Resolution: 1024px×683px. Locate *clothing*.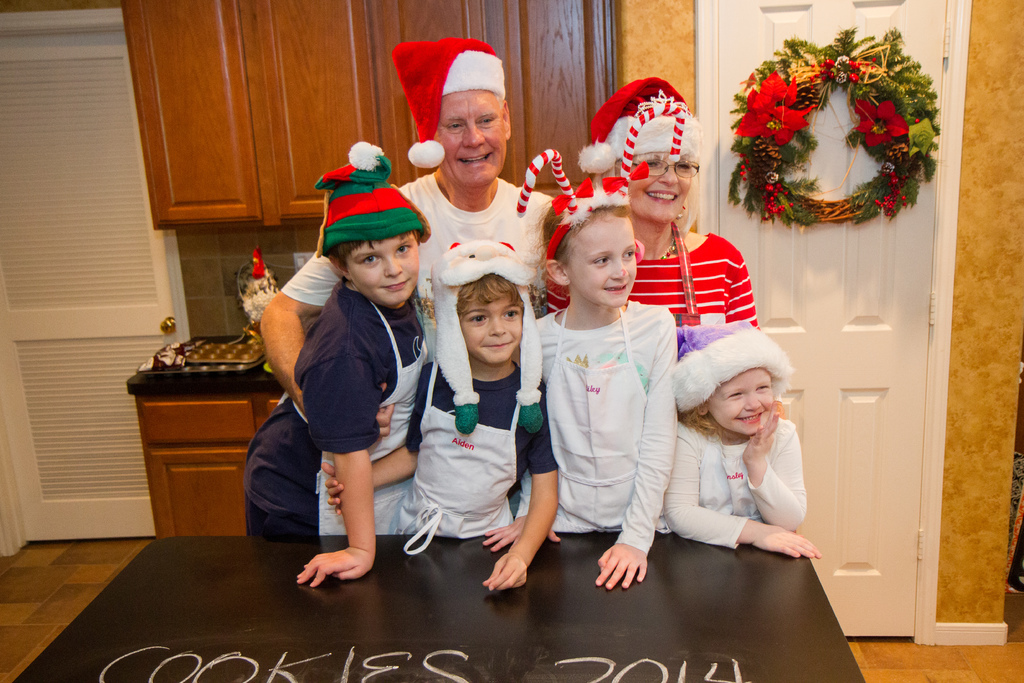
crop(659, 422, 807, 548).
